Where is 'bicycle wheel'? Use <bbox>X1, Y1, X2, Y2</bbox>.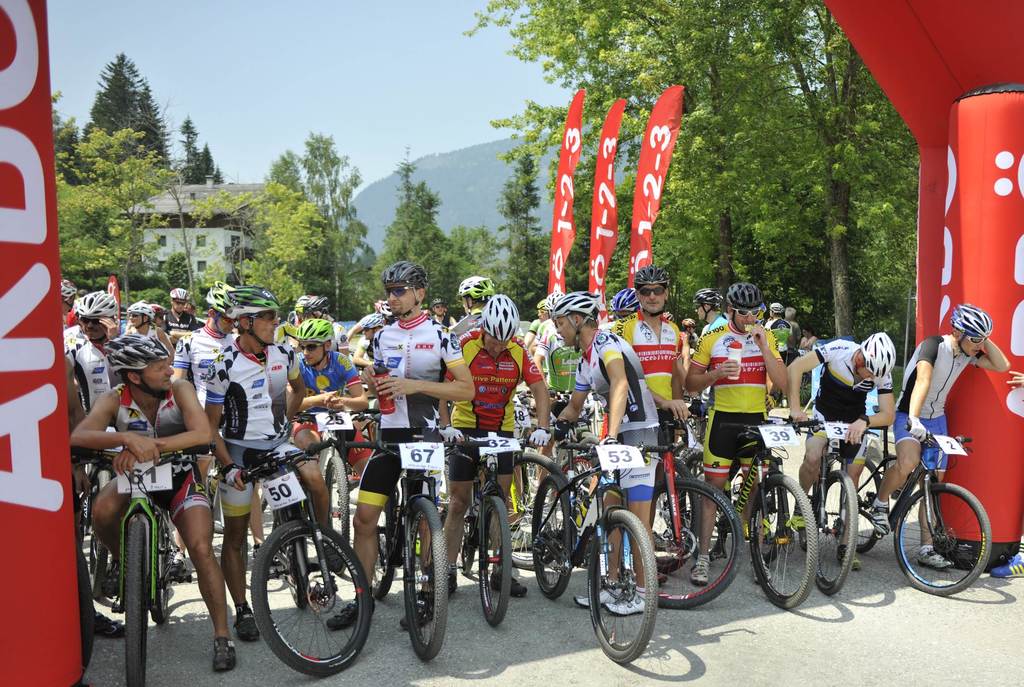
<bbox>808, 471, 860, 594</bbox>.
